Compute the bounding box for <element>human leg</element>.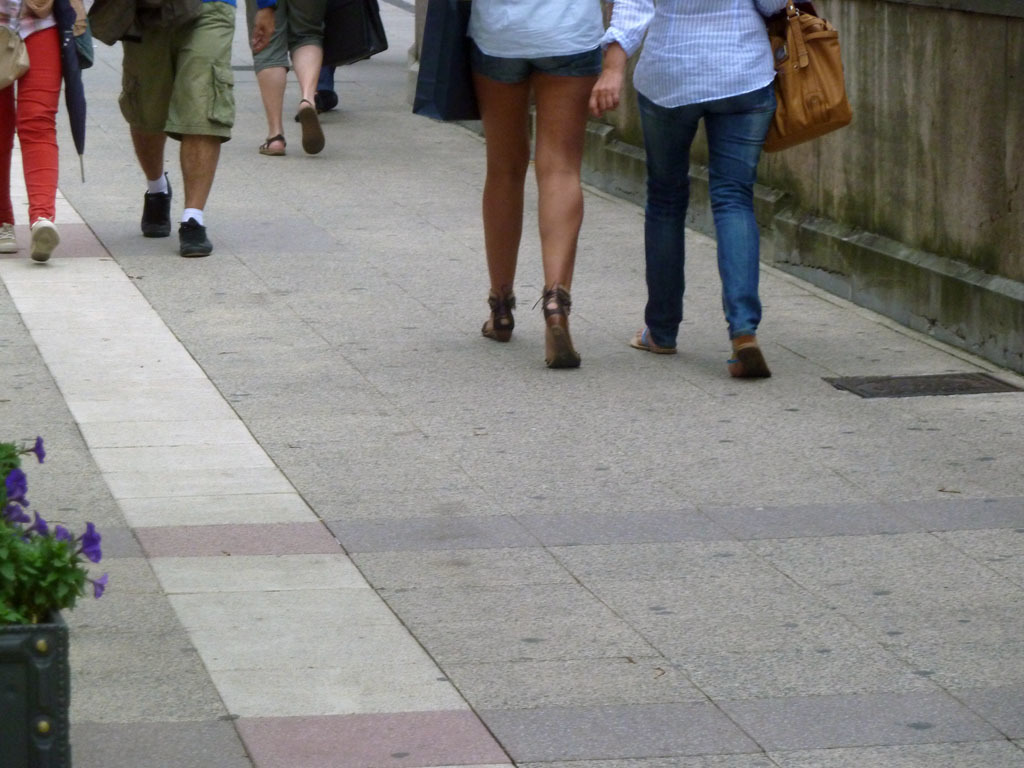
472 39 530 337.
